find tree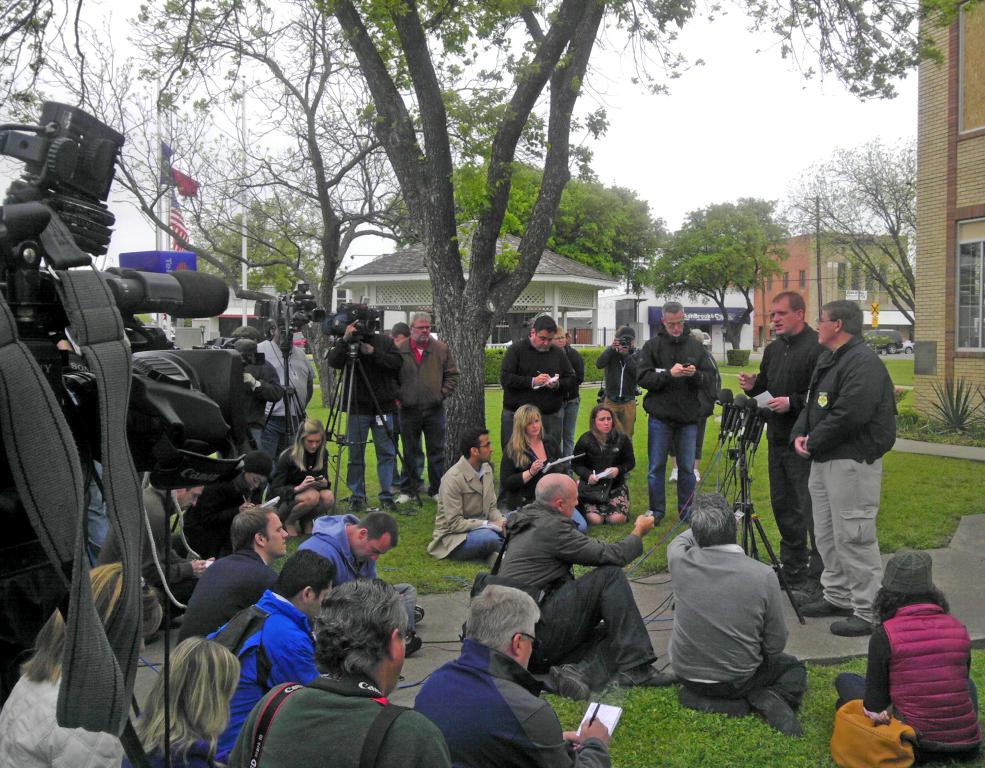
select_region(0, 0, 129, 213)
